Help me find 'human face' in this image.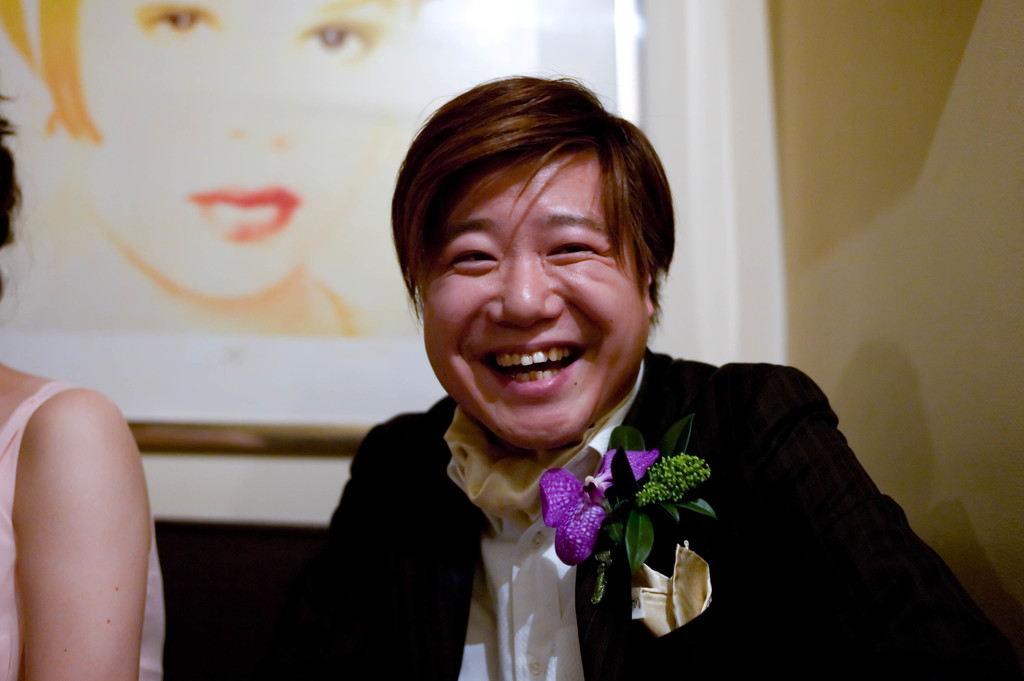
Found it: x1=32 y1=0 x2=396 y2=300.
